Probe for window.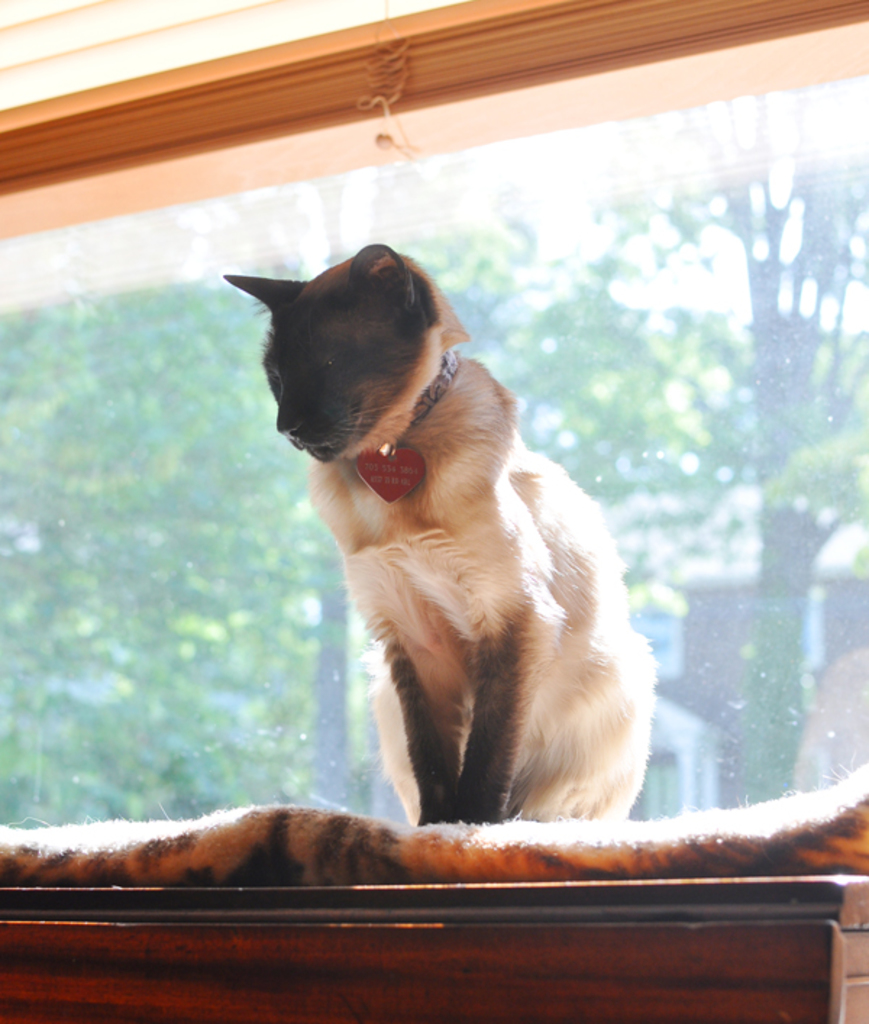
Probe result: 0, 0, 868, 1023.
